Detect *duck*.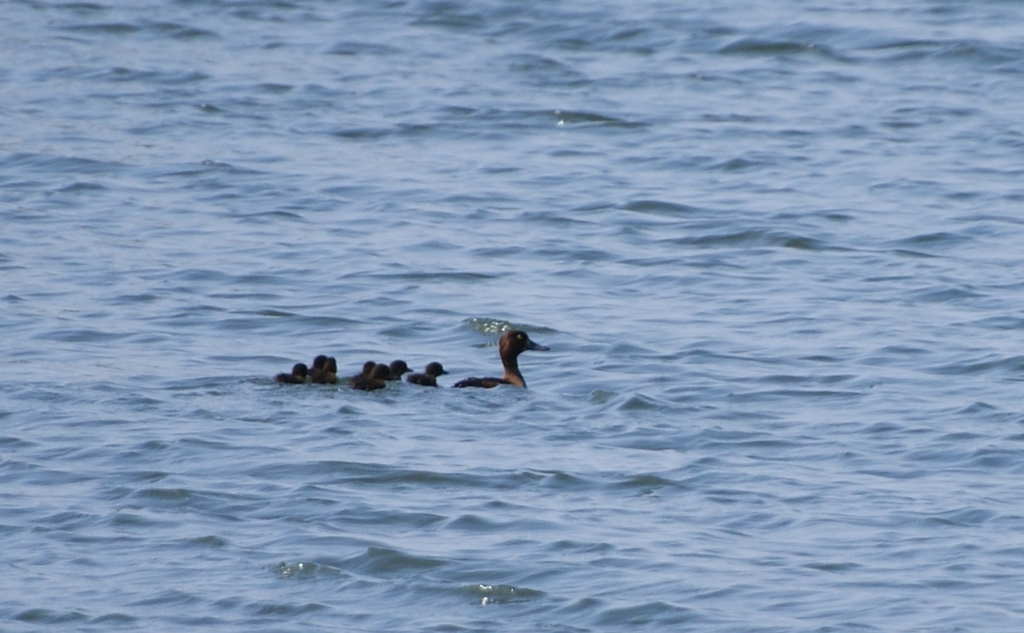
Detected at 465:323:548:392.
